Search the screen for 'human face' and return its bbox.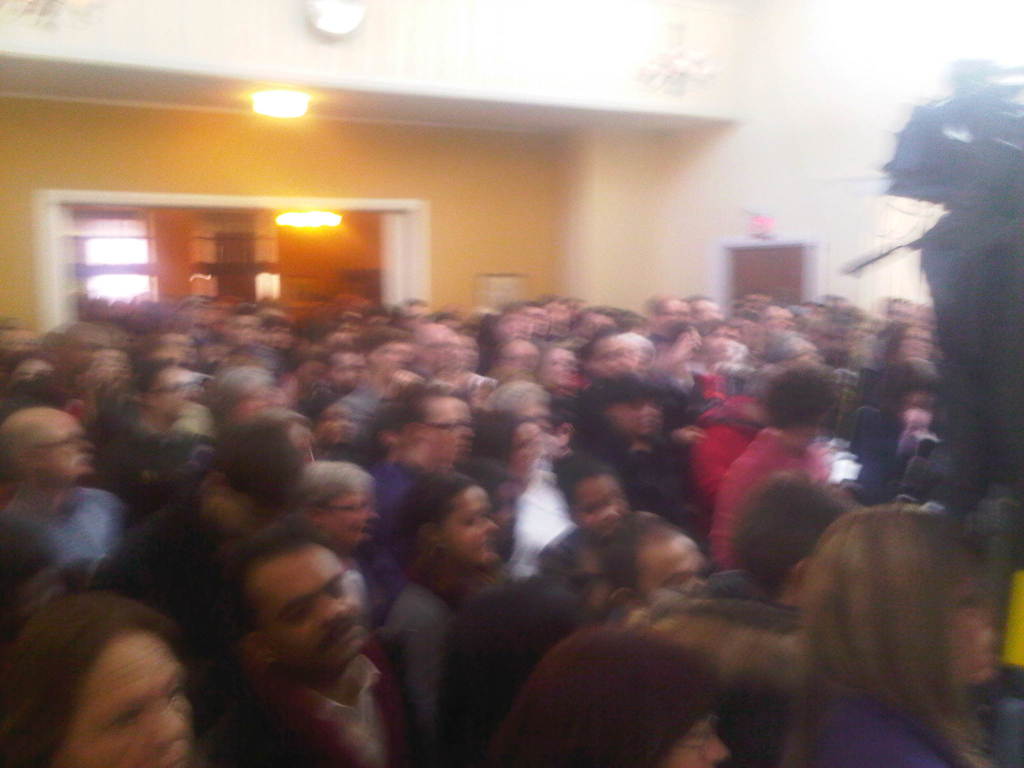
Found: region(44, 418, 99, 476).
